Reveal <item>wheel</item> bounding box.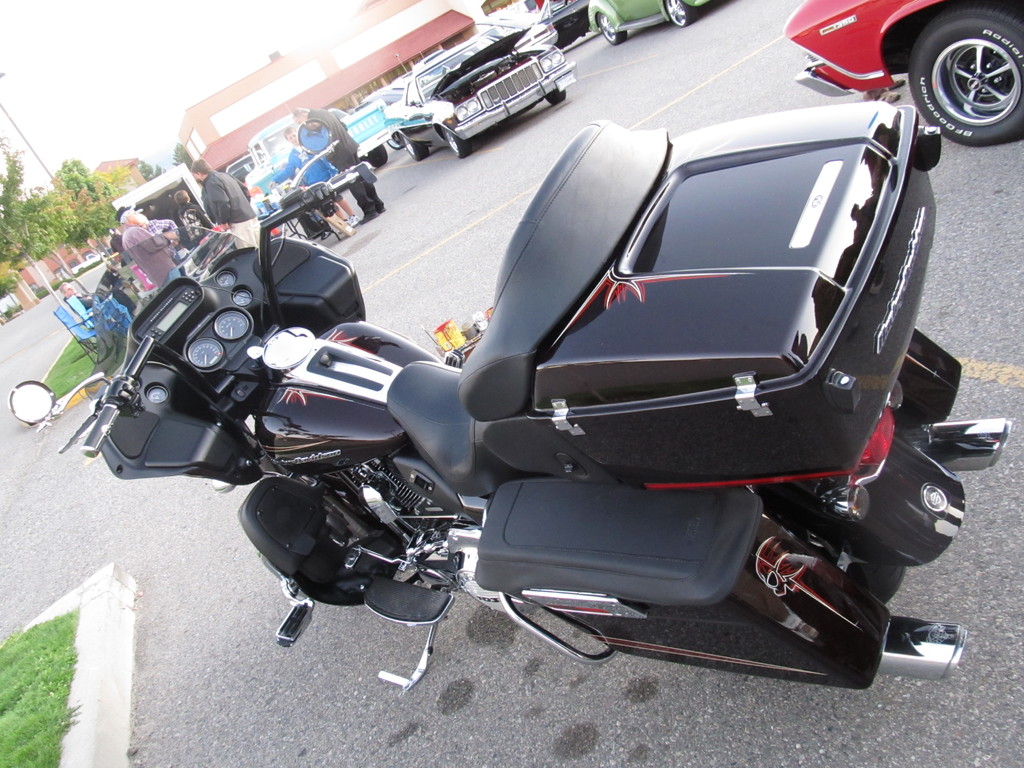
Revealed: detection(757, 486, 905, 603).
